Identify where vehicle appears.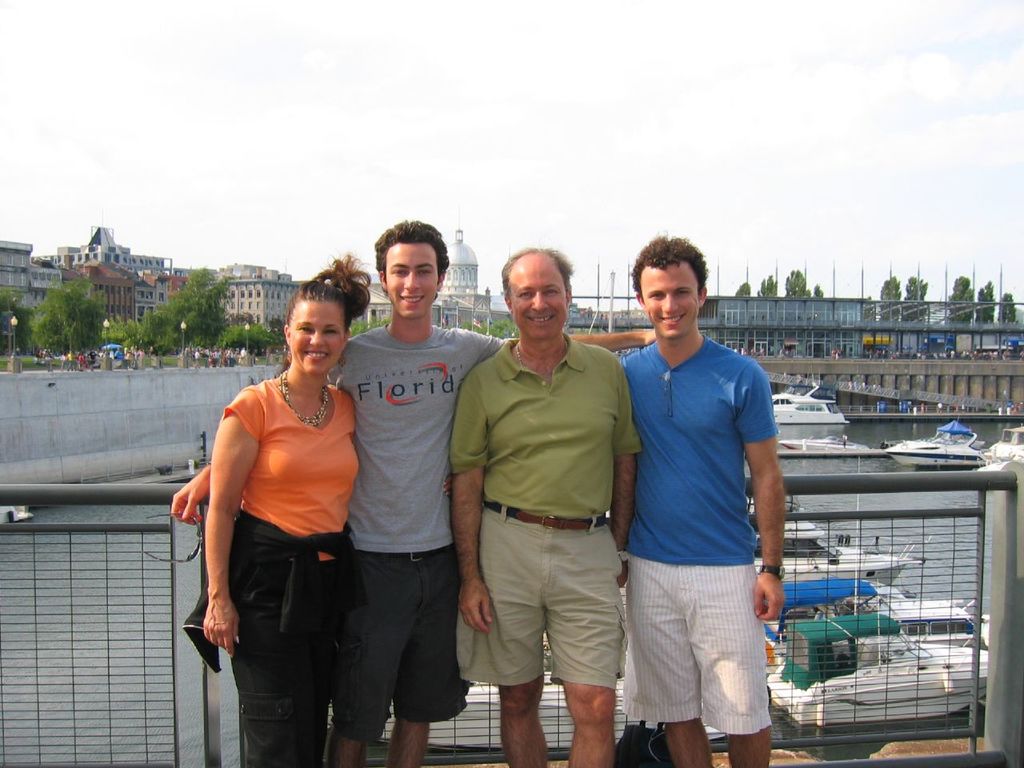
Appears at [758,598,990,662].
